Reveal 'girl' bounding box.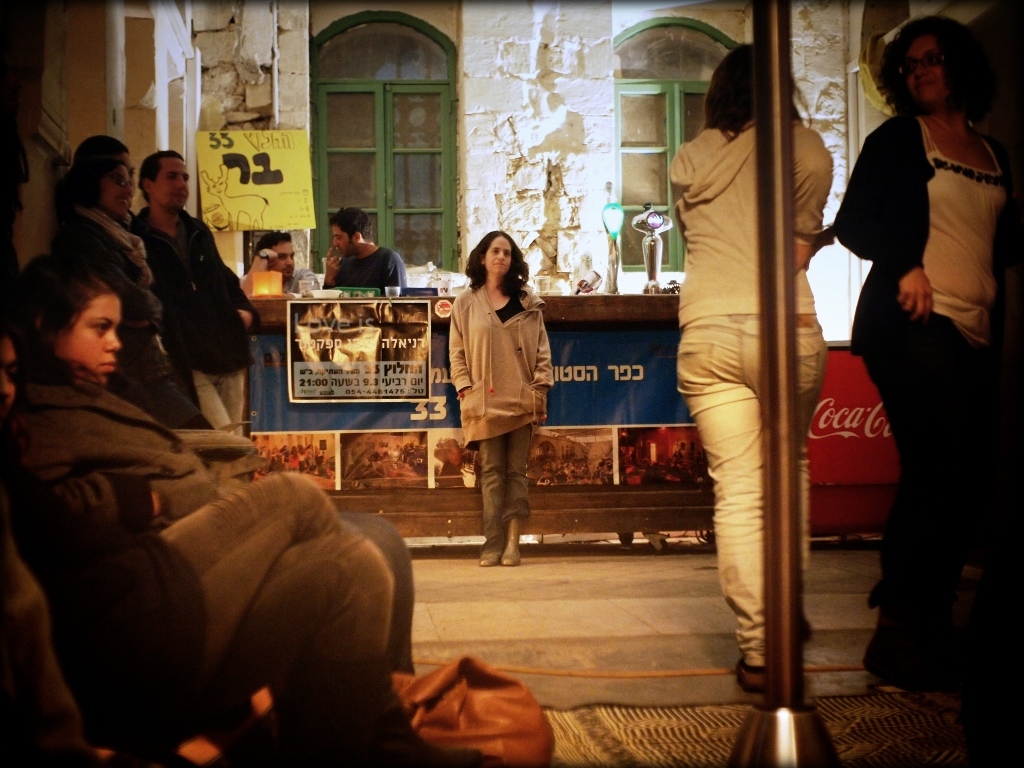
Revealed: [54,160,214,427].
